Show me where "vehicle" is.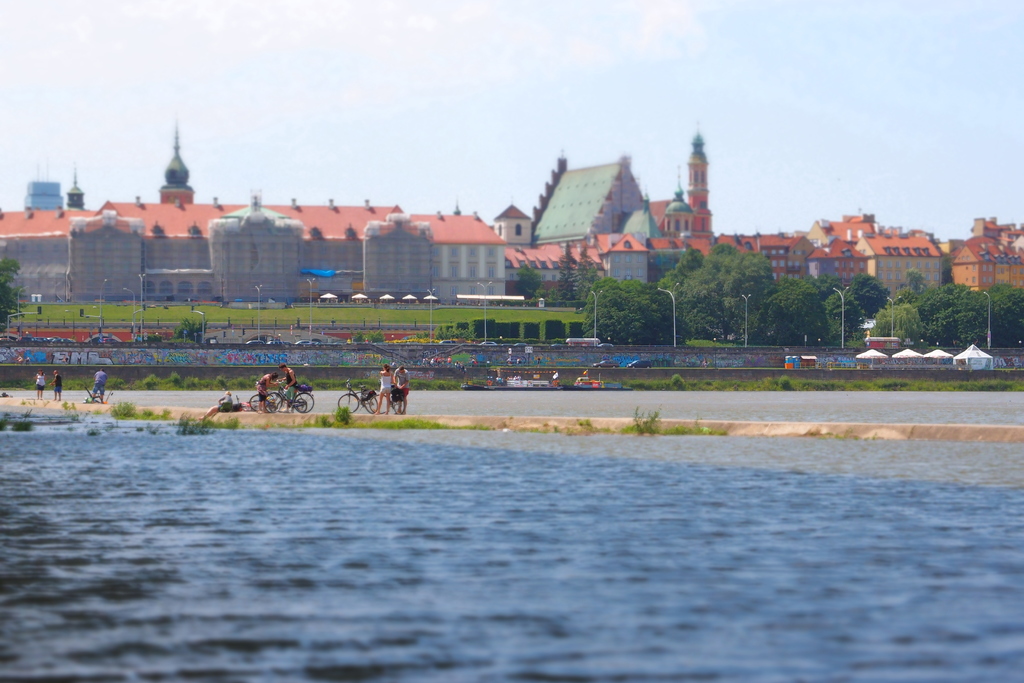
"vehicle" is at (x1=240, y1=378, x2=289, y2=414).
